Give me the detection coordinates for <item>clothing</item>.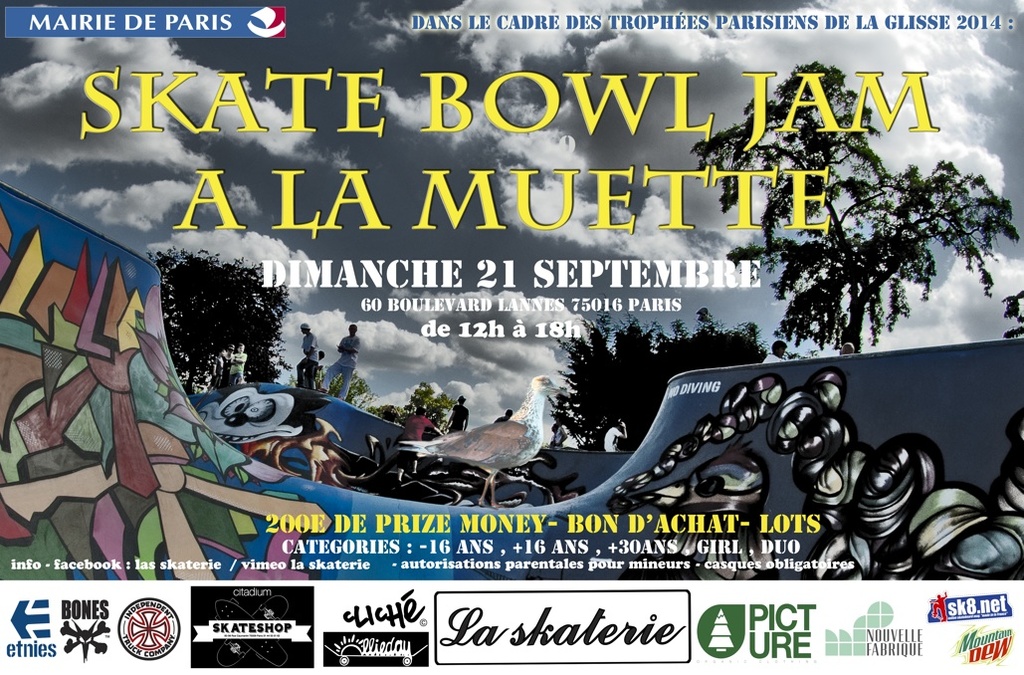
x1=293, y1=331, x2=318, y2=389.
